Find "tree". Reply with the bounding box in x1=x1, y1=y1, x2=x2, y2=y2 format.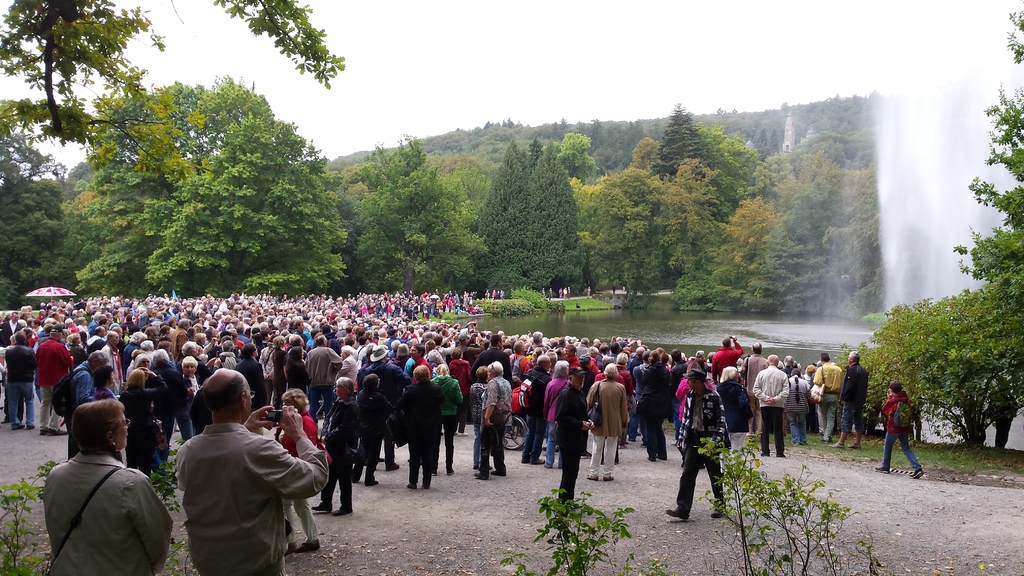
x1=514, y1=136, x2=588, y2=298.
